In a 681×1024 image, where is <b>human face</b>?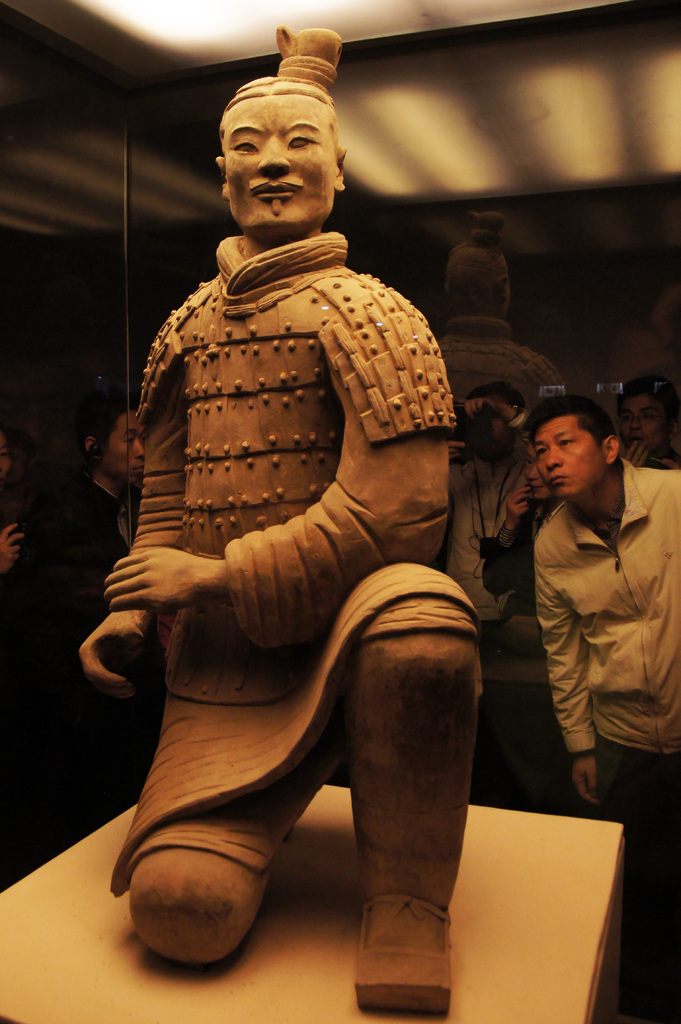
x1=221 y1=92 x2=336 y2=240.
